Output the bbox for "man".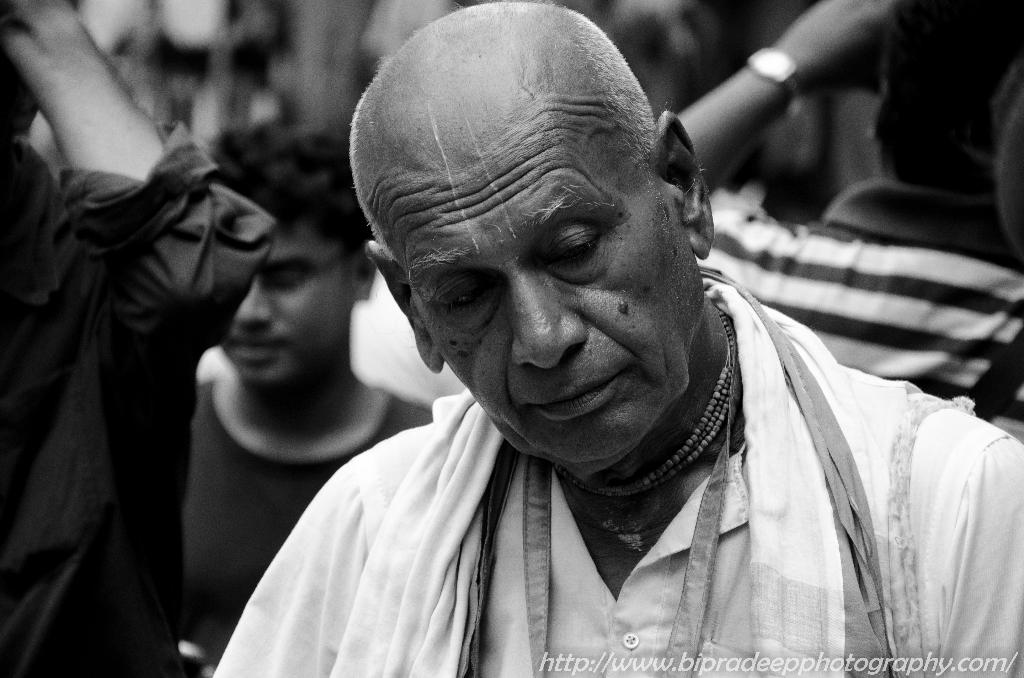
bbox(0, 0, 274, 677).
